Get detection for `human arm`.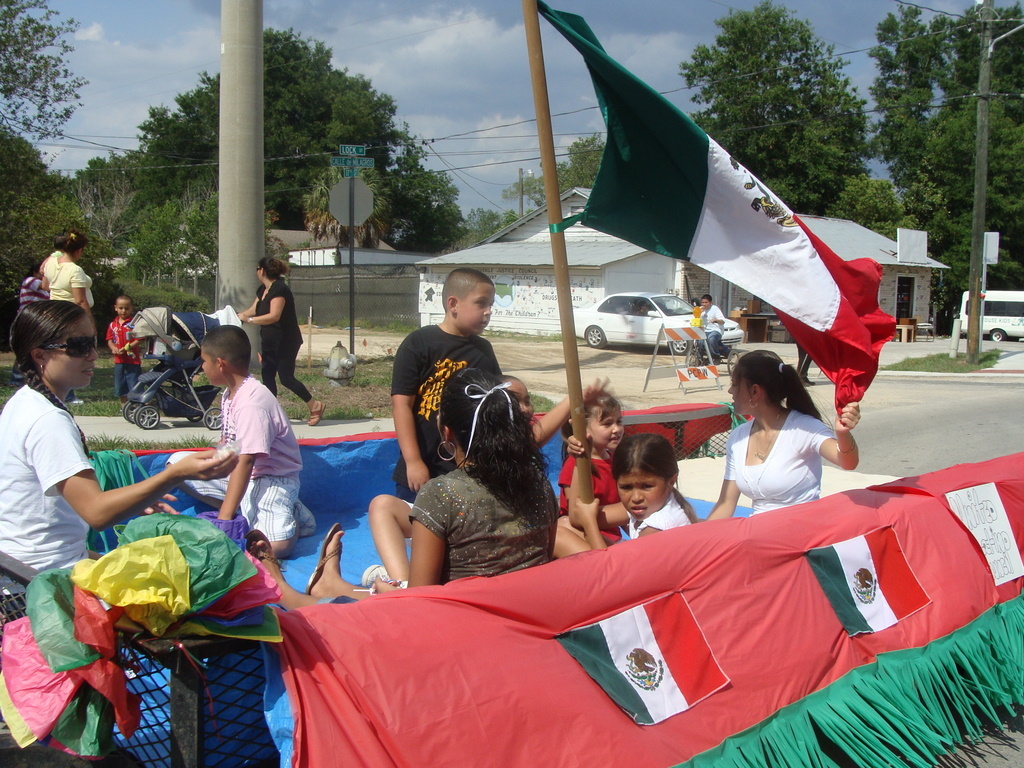
Detection: 139 492 179 513.
